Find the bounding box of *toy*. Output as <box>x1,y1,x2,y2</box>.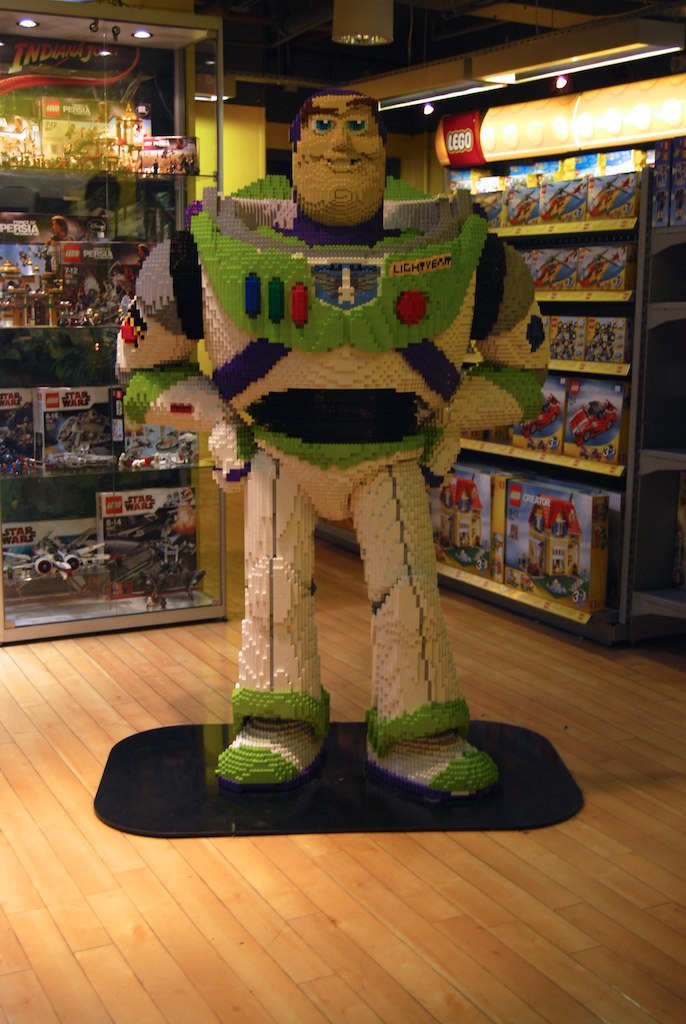
<box>550,319,628,372</box>.
